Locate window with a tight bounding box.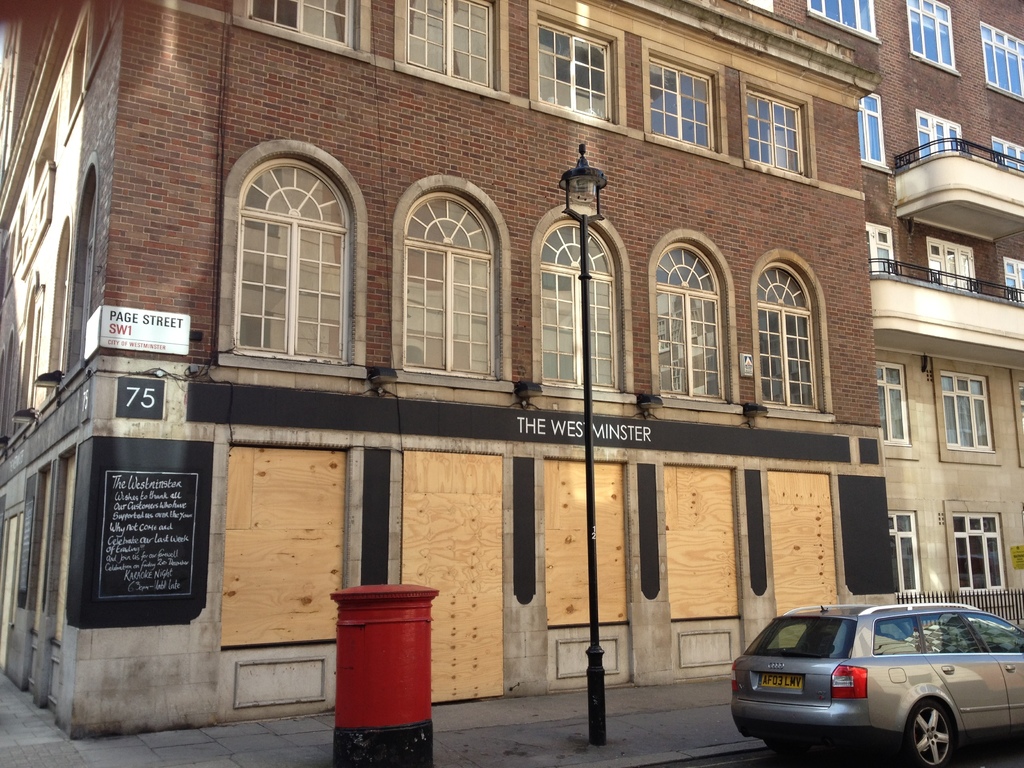
928 243 977 294.
